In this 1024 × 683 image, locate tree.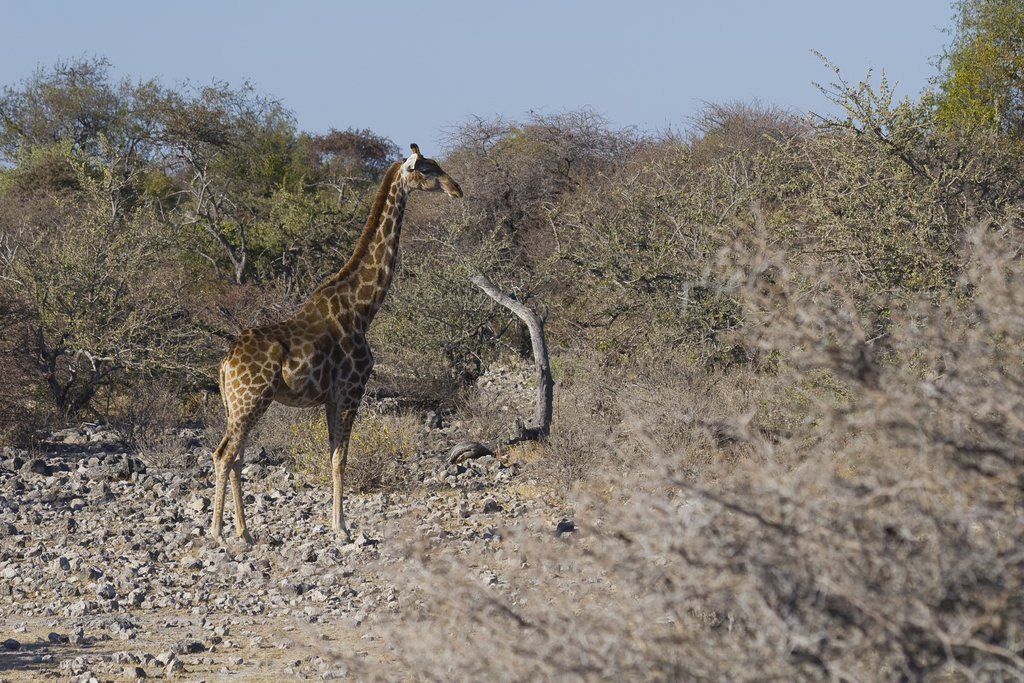
Bounding box: (192, 86, 369, 393).
